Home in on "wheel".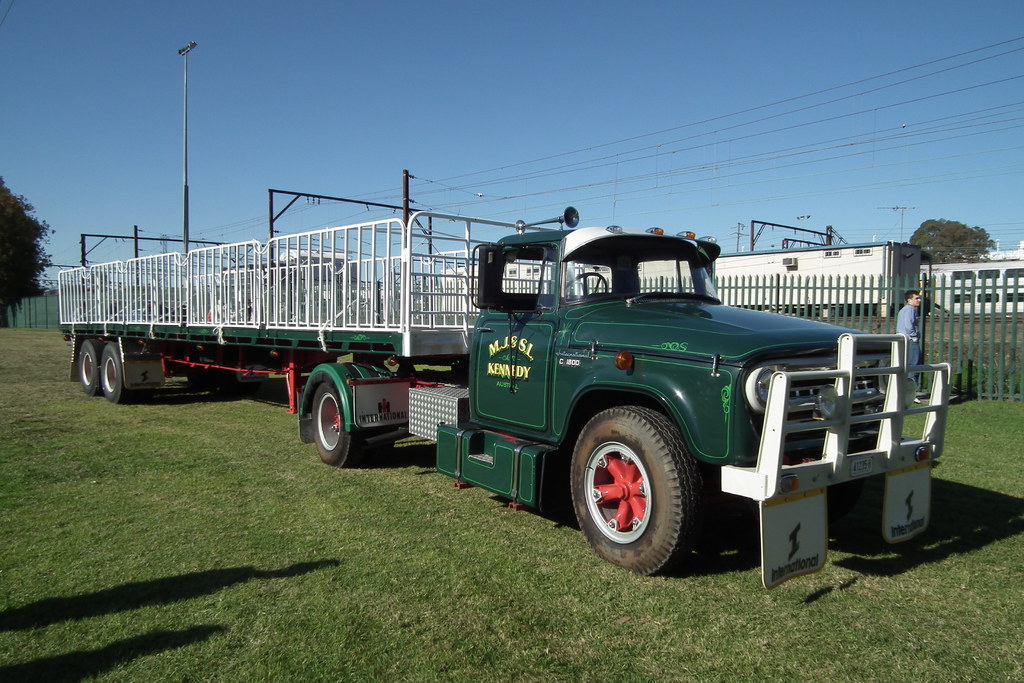
Homed in at x1=100, y1=344, x2=152, y2=402.
